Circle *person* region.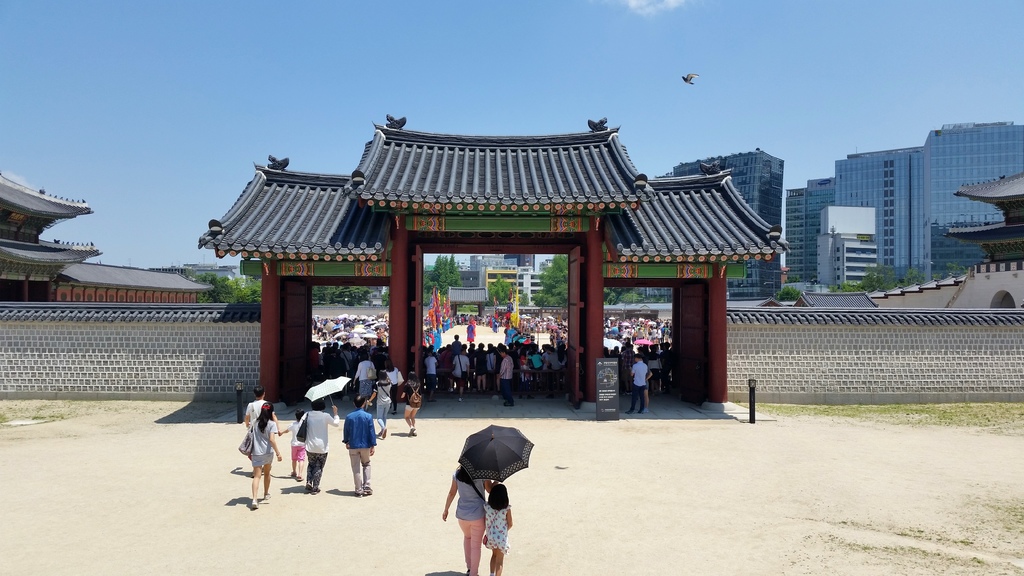
Region: 424/351/439/402.
